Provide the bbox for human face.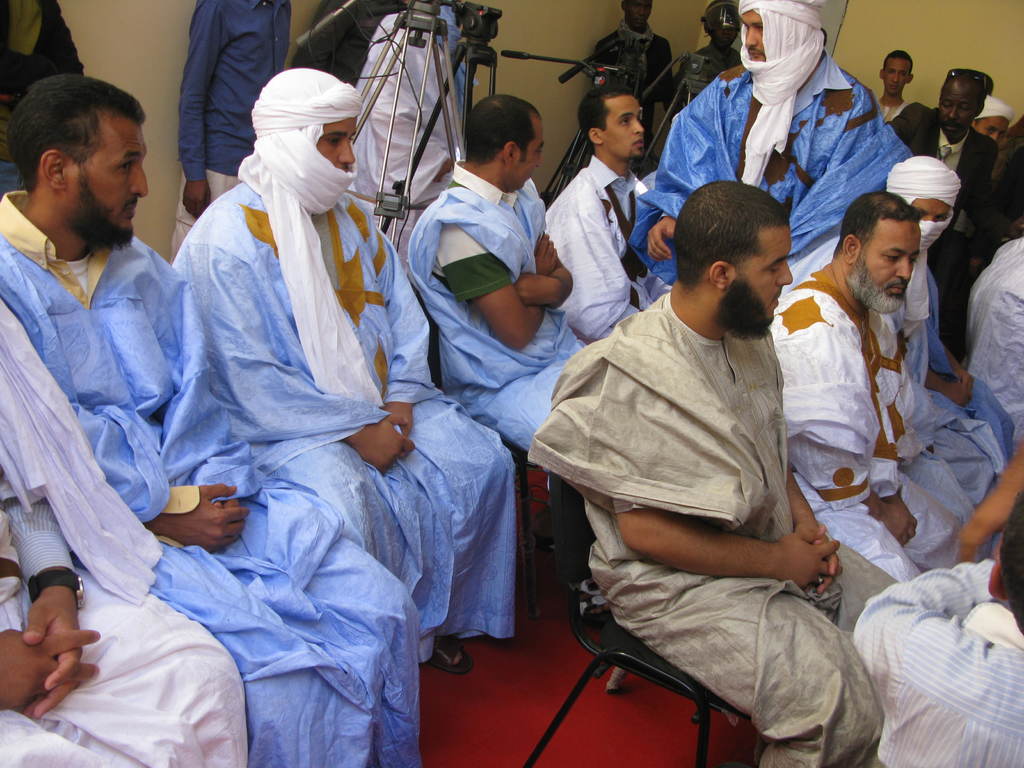
region(857, 218, 920, 314).
